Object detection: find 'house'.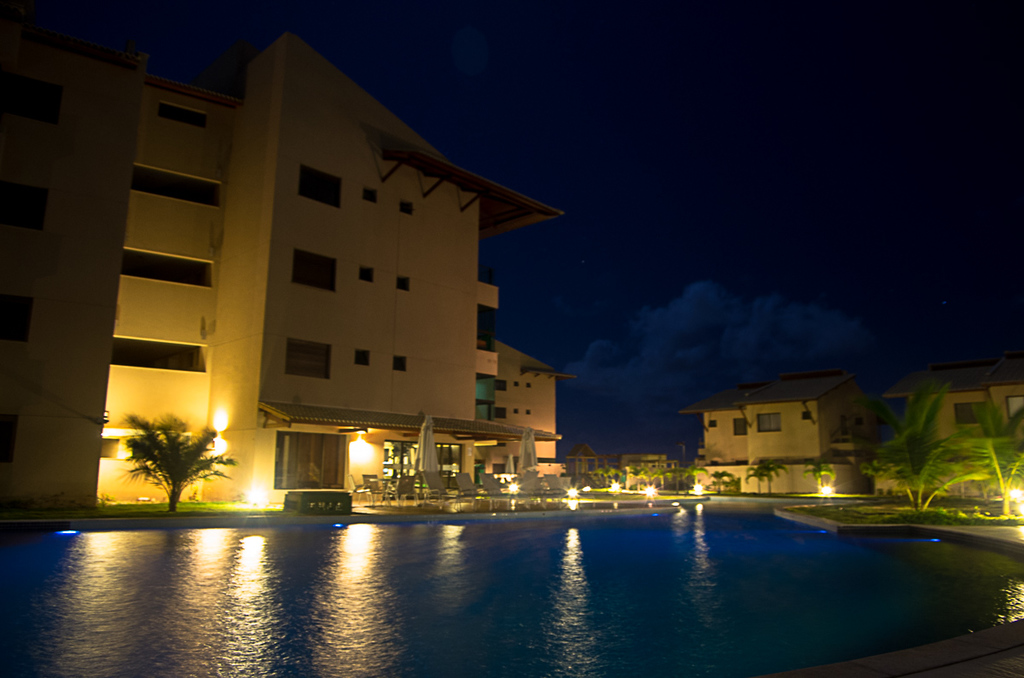
878:380:1023:557.
